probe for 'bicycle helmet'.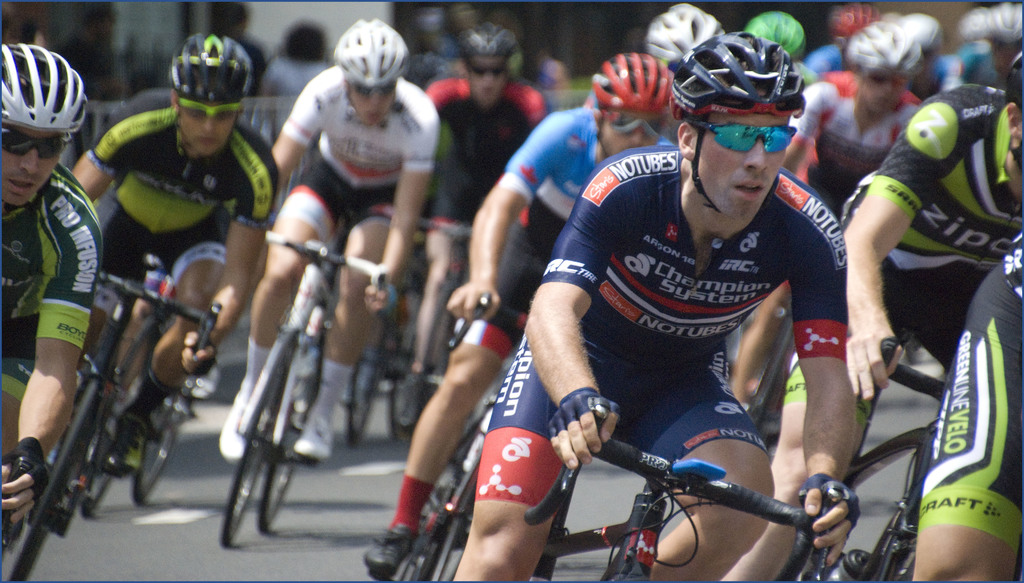
Probe result: {"x1": 168, "y1": 34, "x2": 258, "y2": 106}.
